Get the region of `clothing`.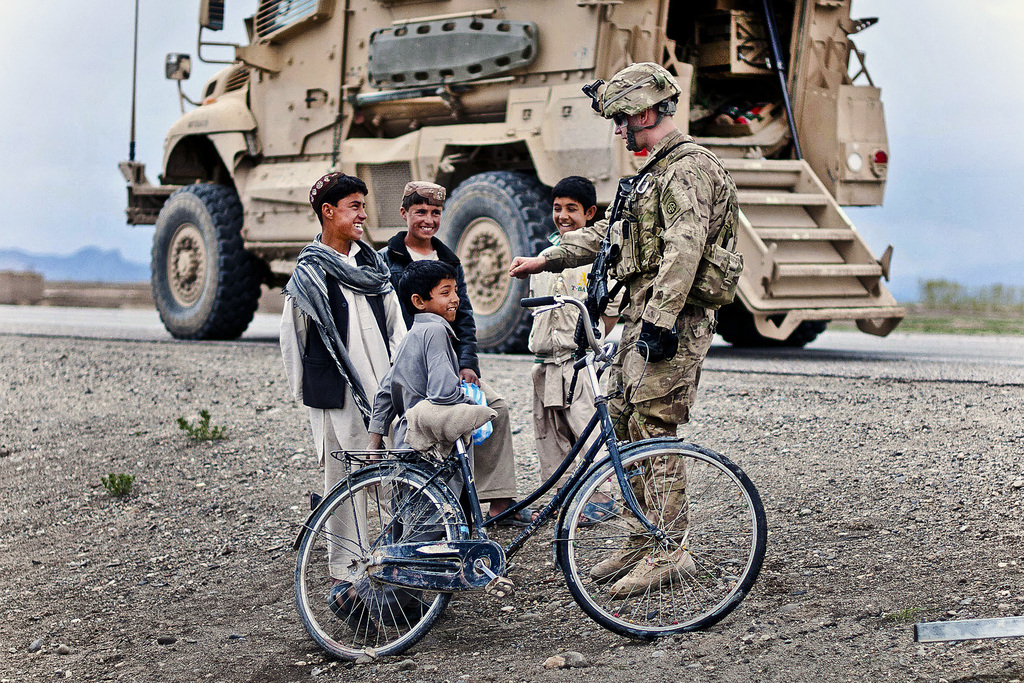
559,87,759,458.
